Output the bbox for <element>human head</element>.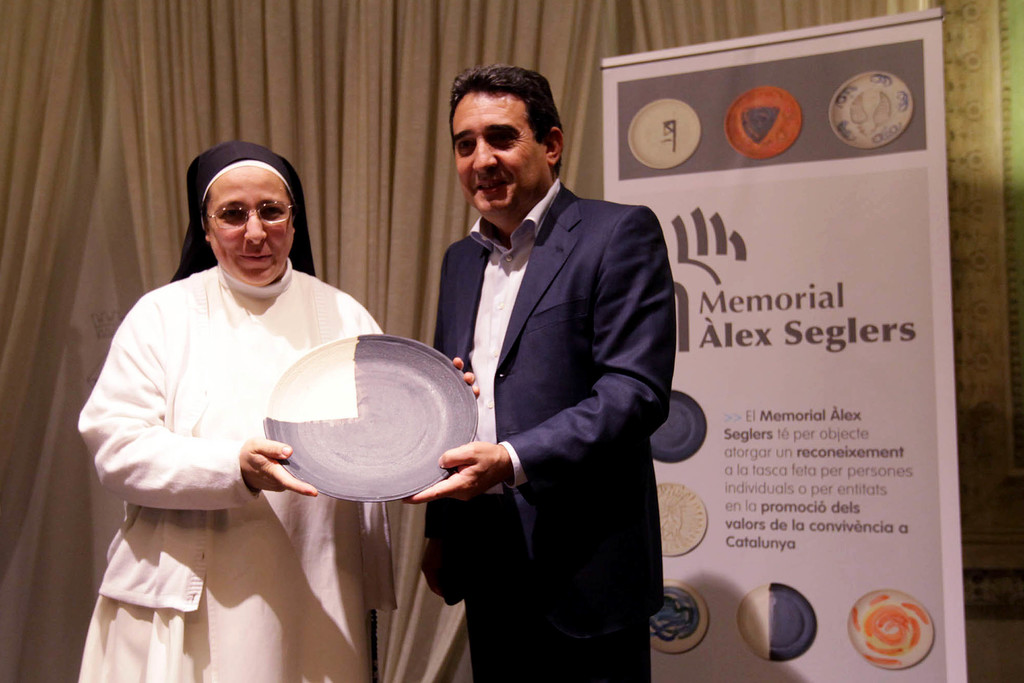
bbox(440, 65, 572, 212).
